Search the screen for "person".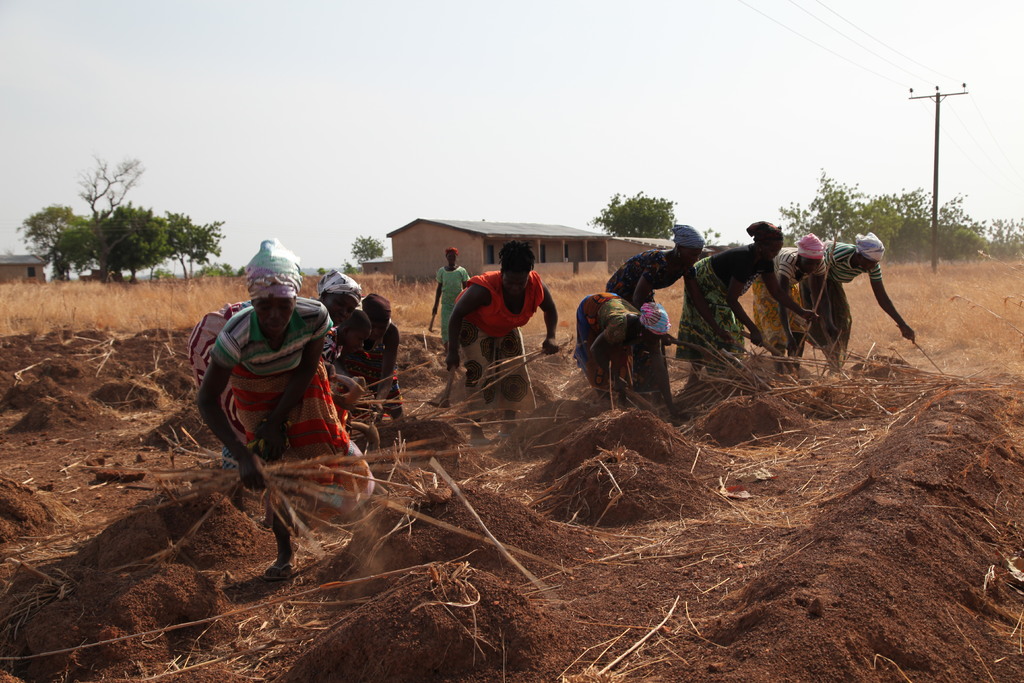
Found at (749,231,833,381).
